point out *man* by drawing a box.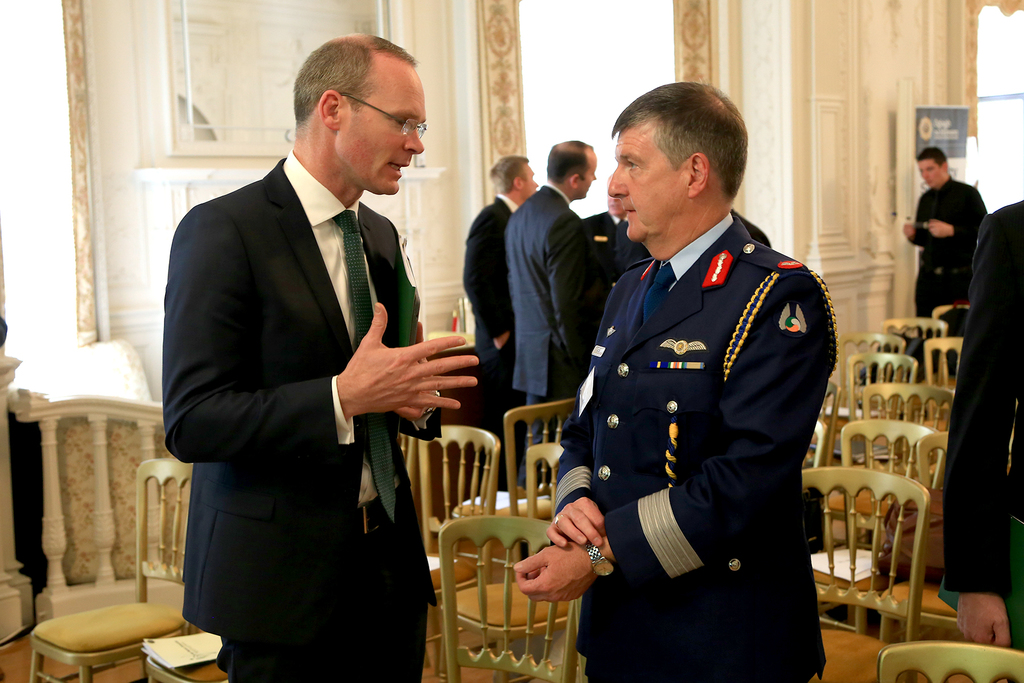
[462,154,538,490].
